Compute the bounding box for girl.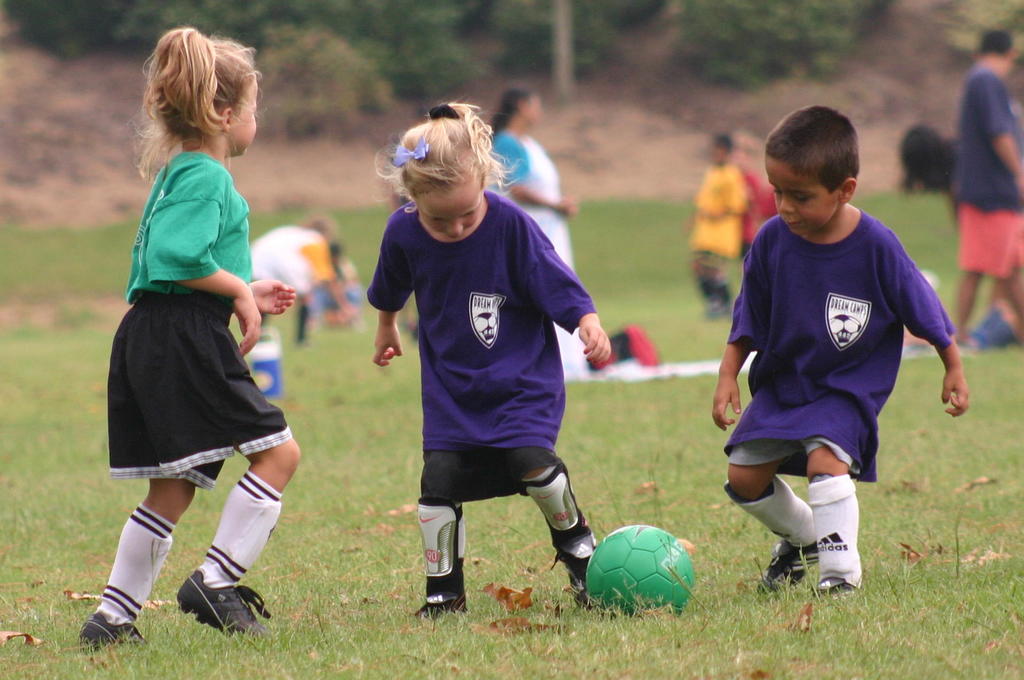
[358, 99, 615, 615].
